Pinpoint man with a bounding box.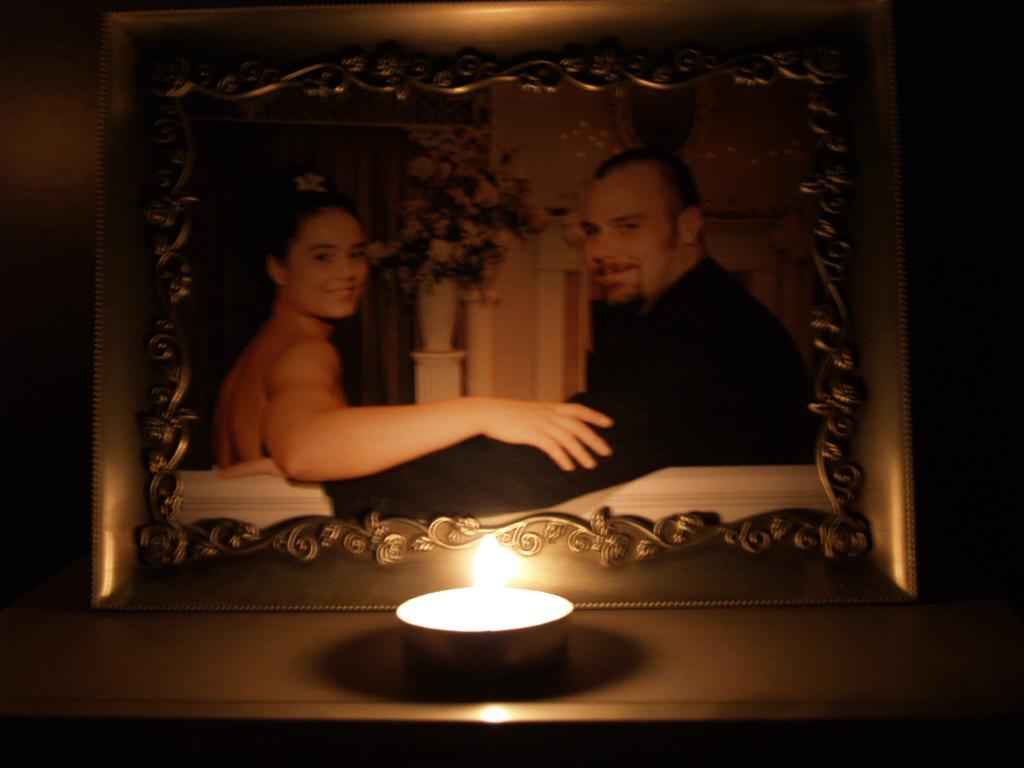
(left=215, top=149, right=818, bottom=518).
